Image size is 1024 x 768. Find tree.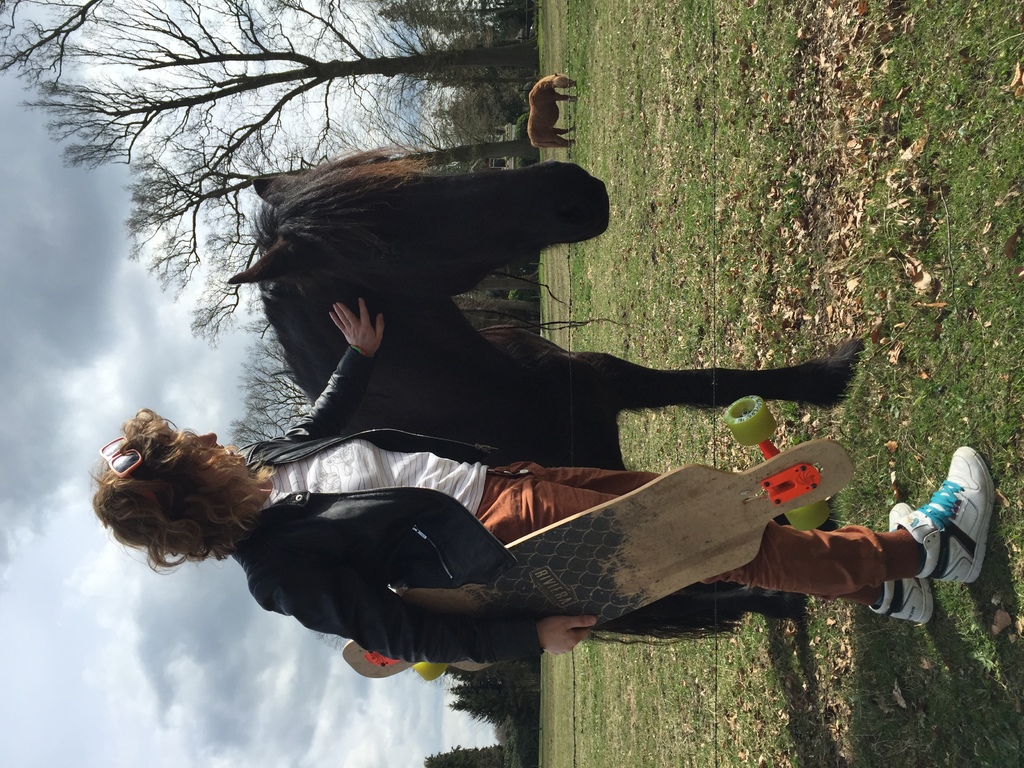
l=114, t=106, r=545, b=371.
